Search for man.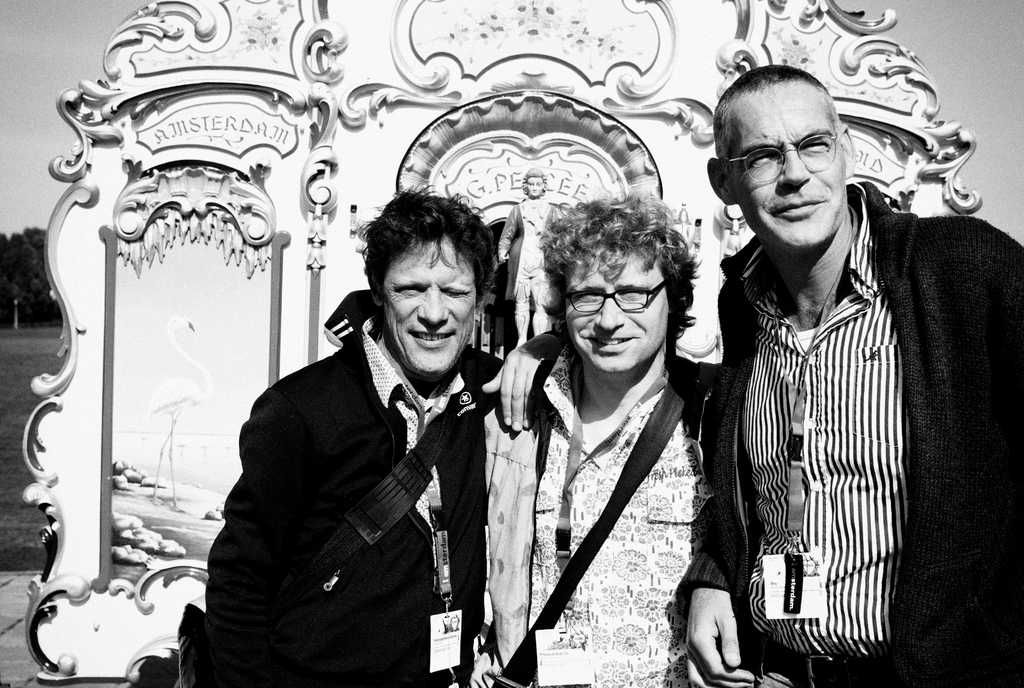
Found at select_region(456, 197, 739, 687).
